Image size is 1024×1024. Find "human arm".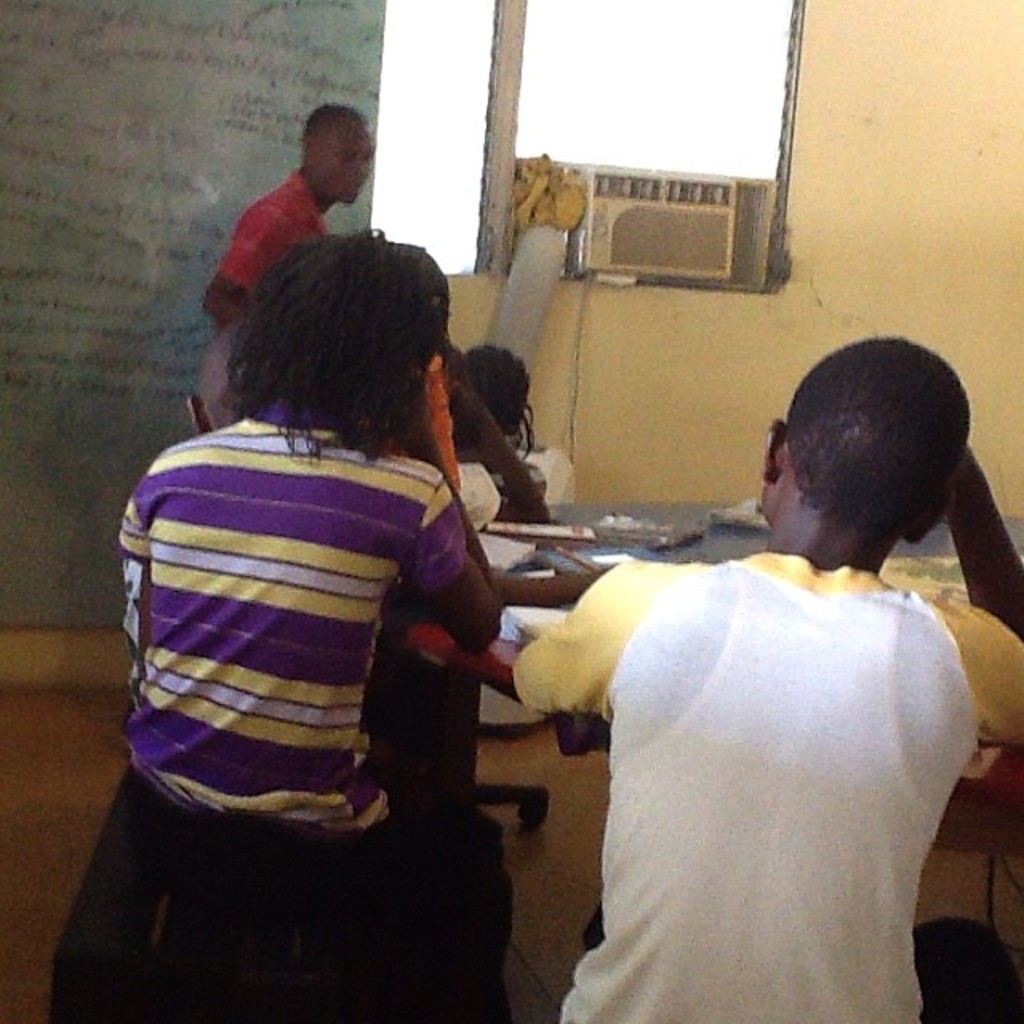
region(507, 557, 640, 714).
